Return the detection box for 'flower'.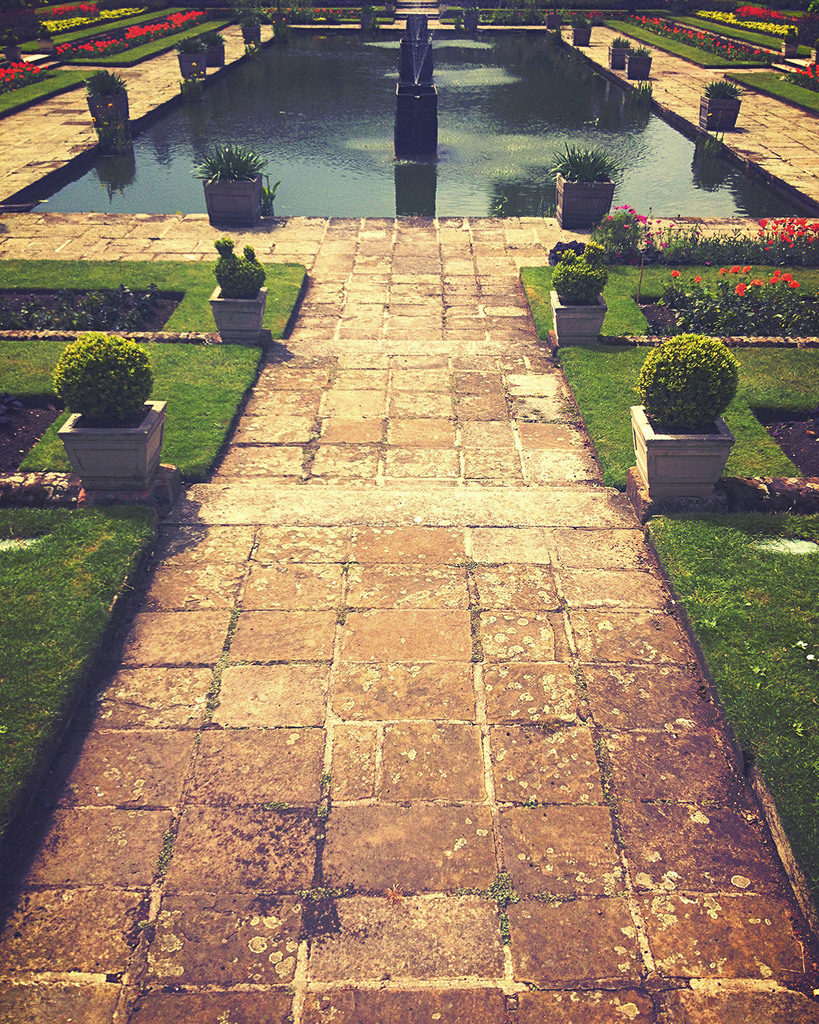
780,271,796,285.
